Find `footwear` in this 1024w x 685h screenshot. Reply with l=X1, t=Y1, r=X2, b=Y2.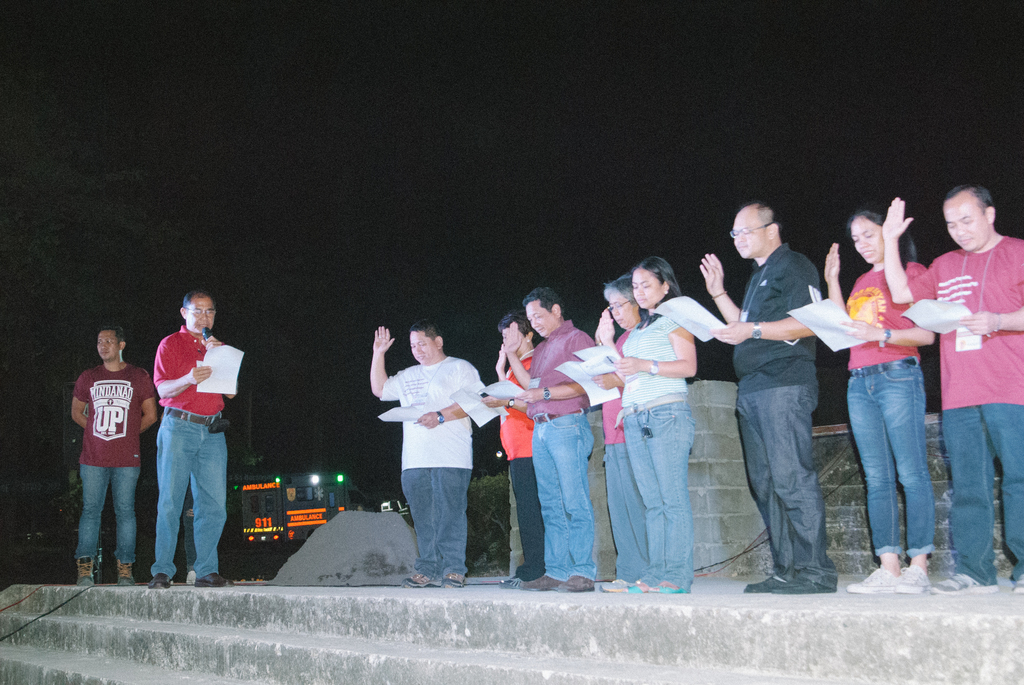
l=141, t=571, r=168, b=588.
